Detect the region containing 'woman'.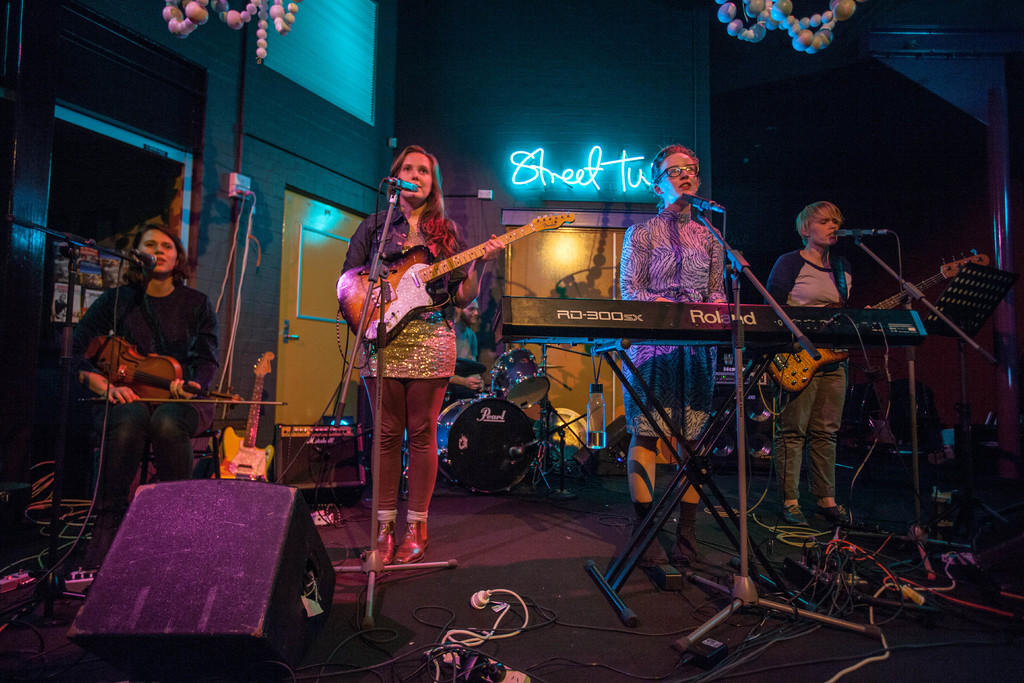
616, 145, 736, 576.
